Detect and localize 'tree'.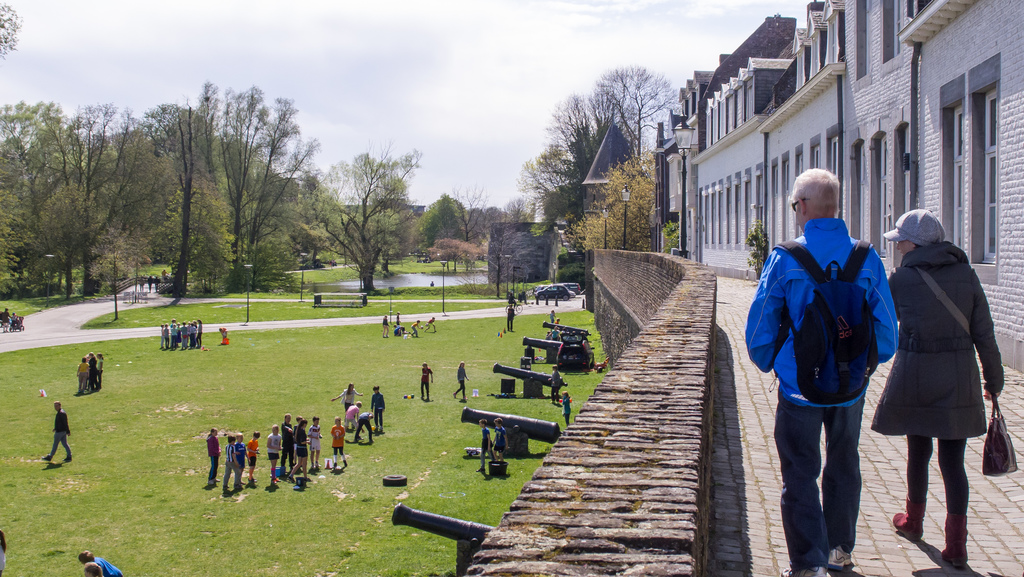
Localized at {"x1": 298, "y1": 143, "x2": 431, "y2": 298}.
